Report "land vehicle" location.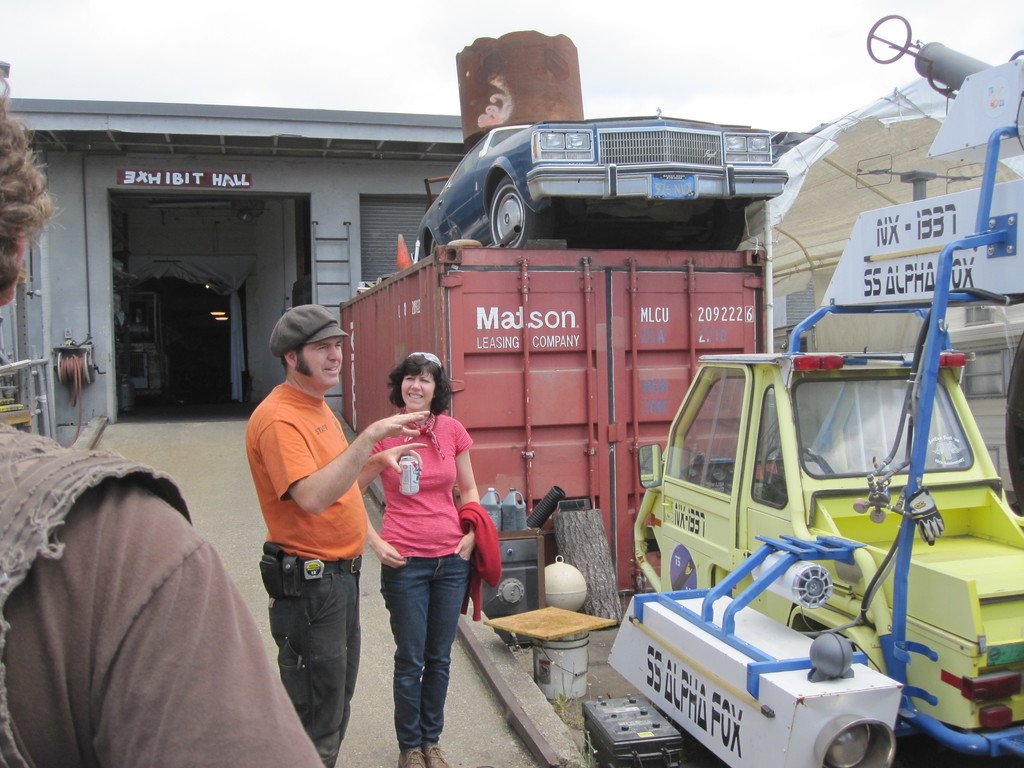
Report: rect(596, 13, 1023, 767).
